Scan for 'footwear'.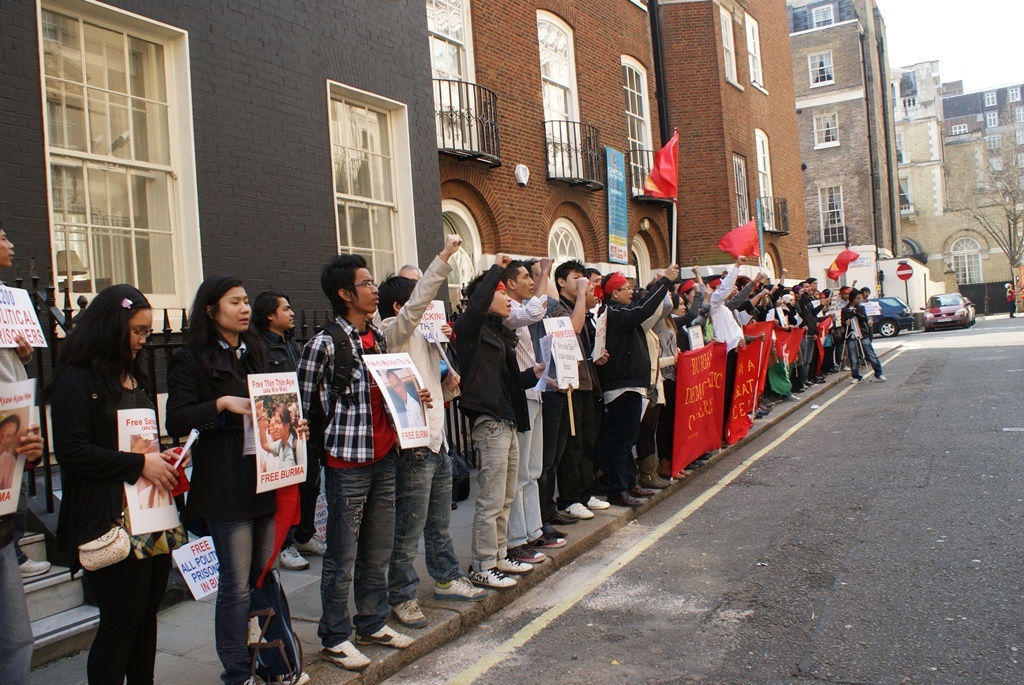
Scan result: locate(318, 636, 368, 671).
